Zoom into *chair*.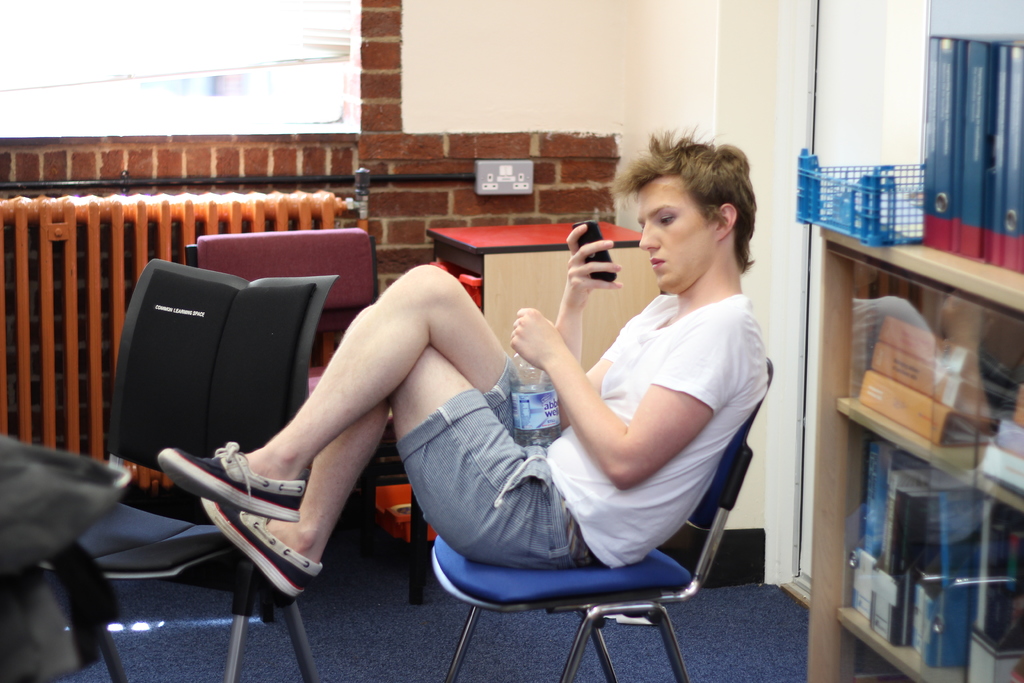
Zoom target: x1=403 y1=363 x2=762 y2=682.
